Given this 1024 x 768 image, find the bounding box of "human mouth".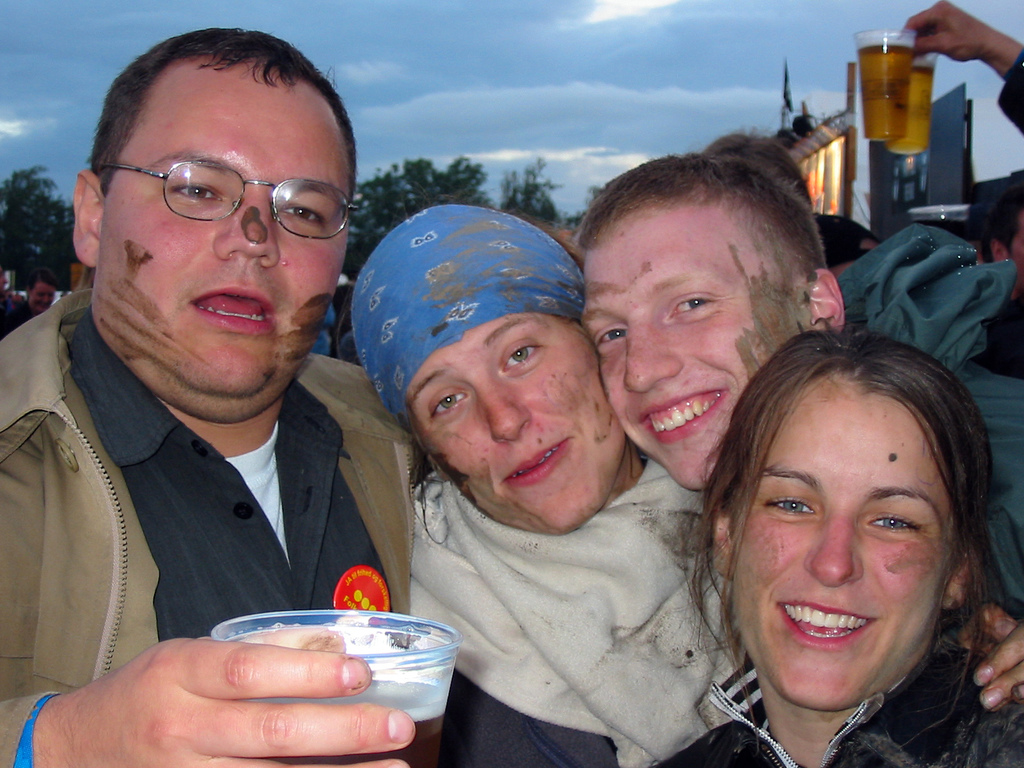
select_region(773, 604, 876, 645).
